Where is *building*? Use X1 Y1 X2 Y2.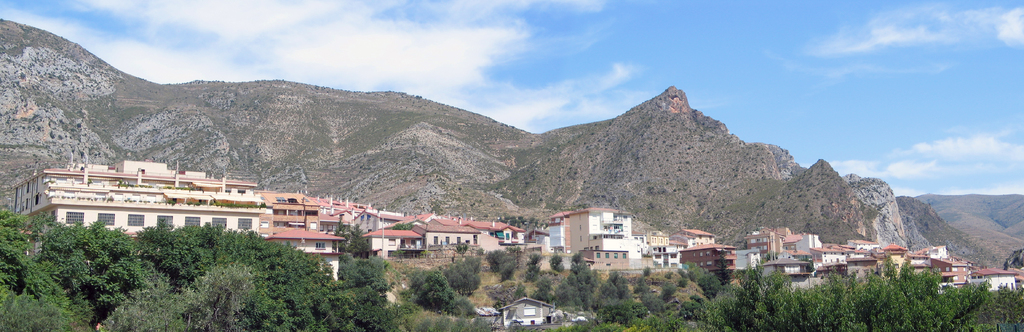
14 153 279 241.
